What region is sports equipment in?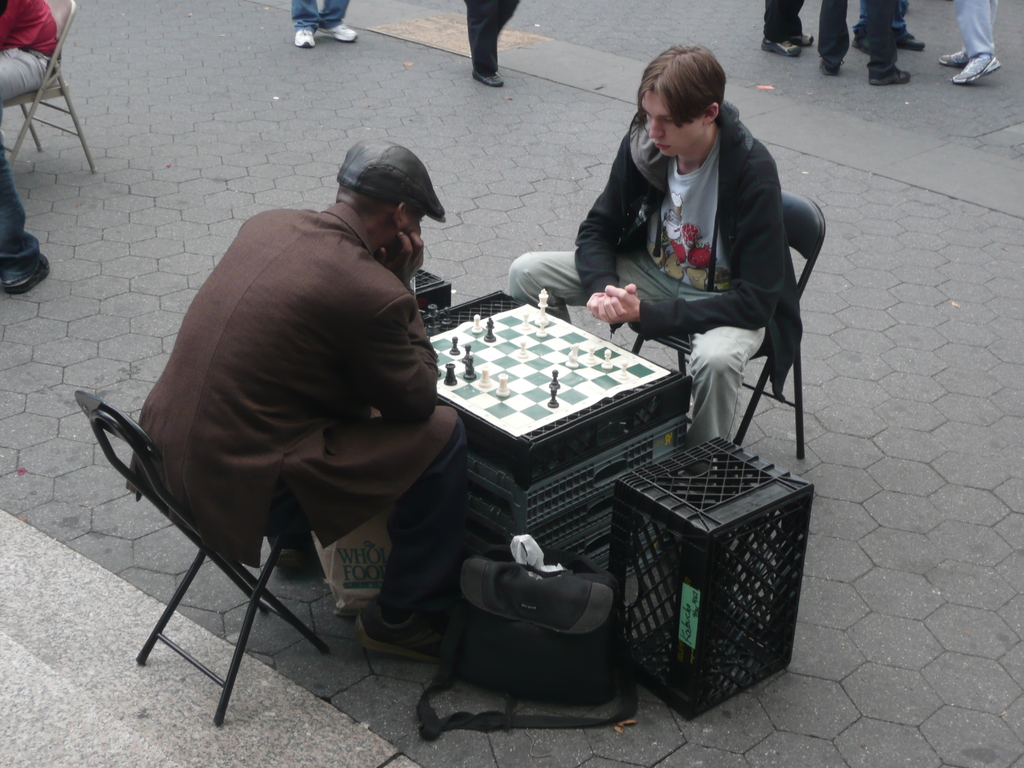
box=[797, 33, 814, 45].
